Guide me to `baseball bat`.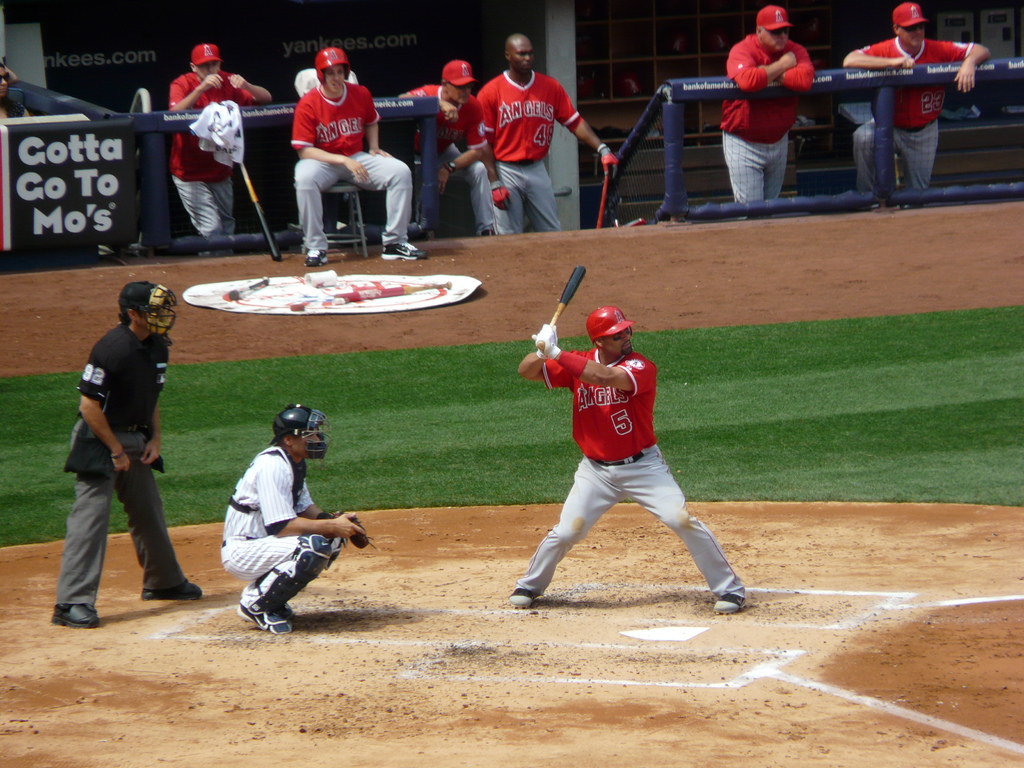
Guidance: rect(241, 159, 282, 263).
